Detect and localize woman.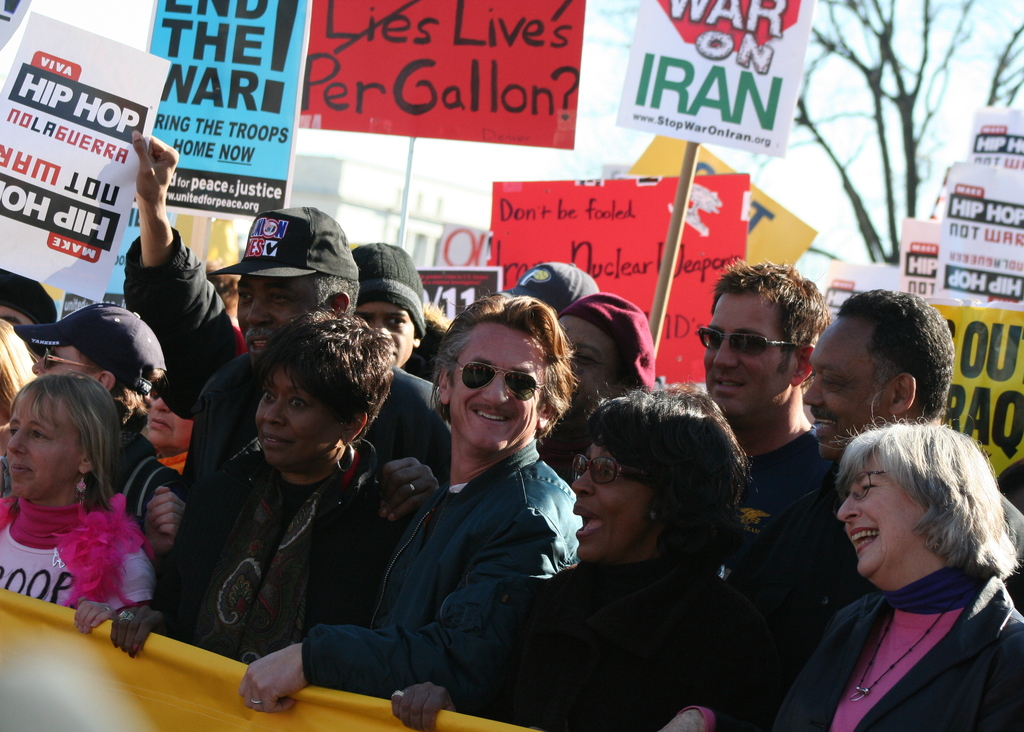
Localized at (0,371,160,638).
